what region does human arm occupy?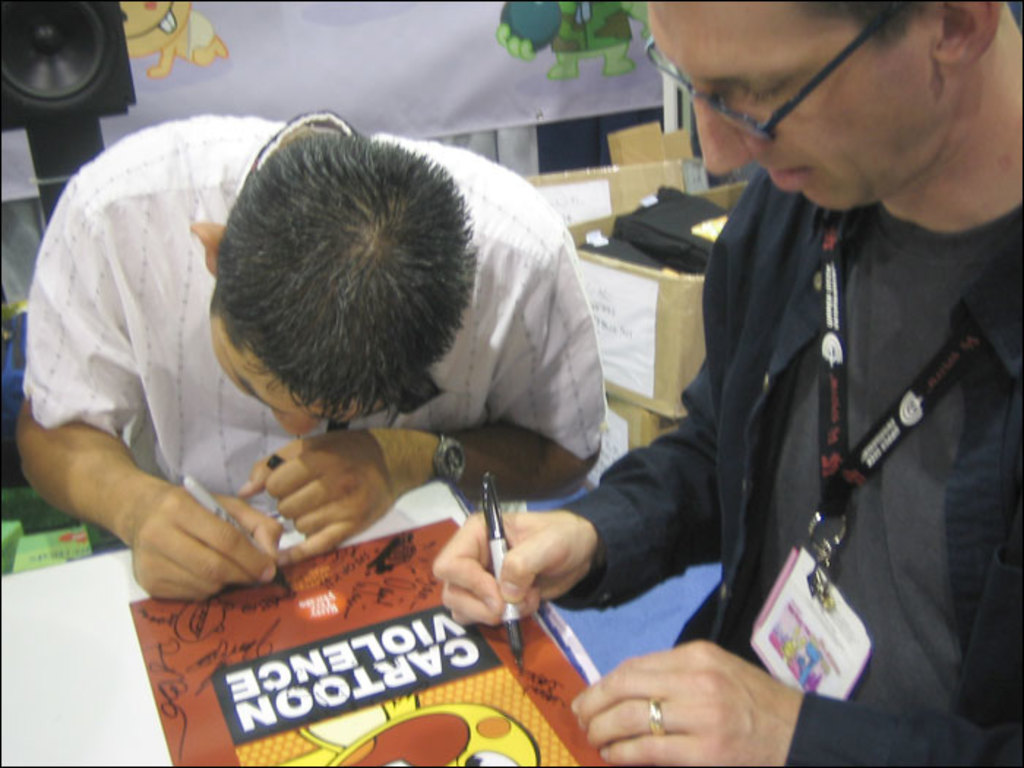
(x1=234, y1=240, x2=609, y2=568).
